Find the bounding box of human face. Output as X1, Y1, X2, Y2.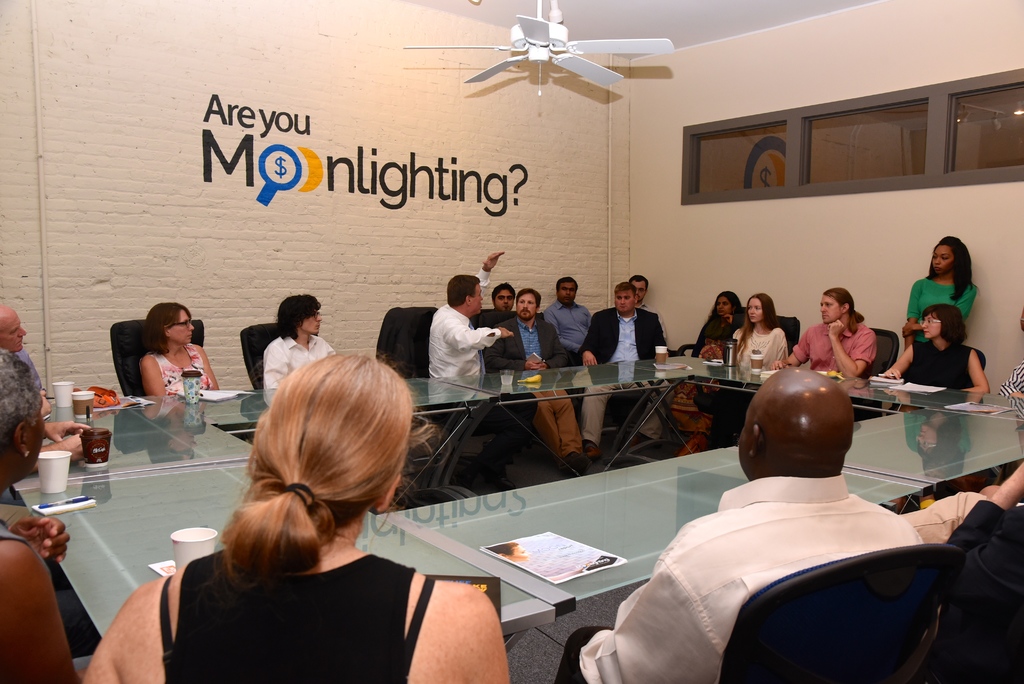
2, 308, 25, 350.
